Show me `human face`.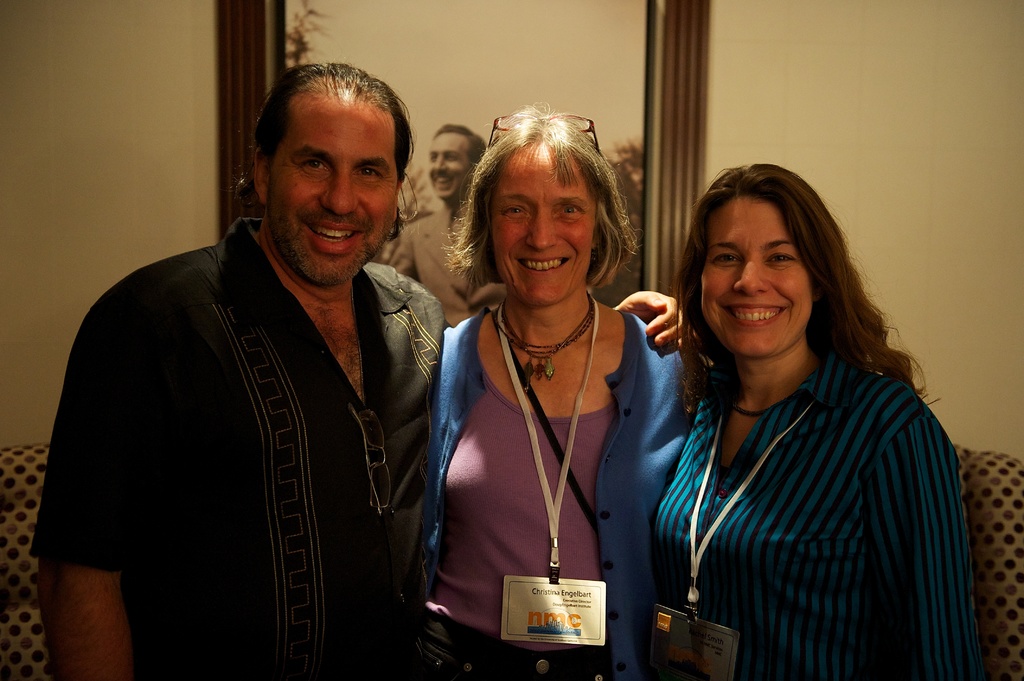
`human face` is here: {"left": 700, "top": 192, "right": 810, "bottom": 355}.
